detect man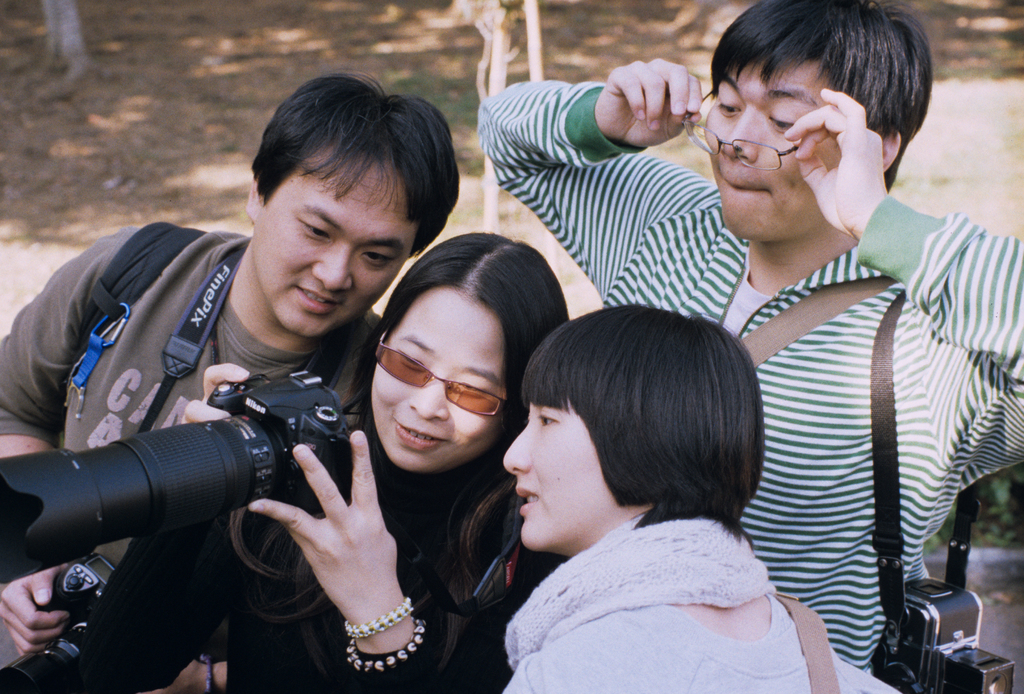
BBox(0, 101, 487, 693)
